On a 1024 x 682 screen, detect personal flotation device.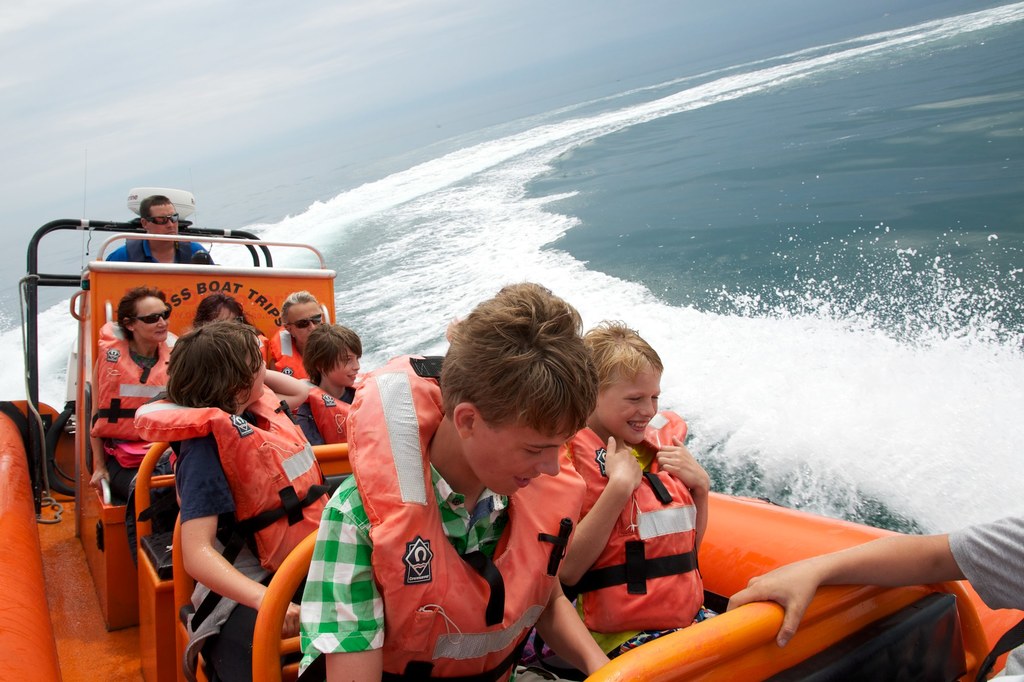
left=367, top=349, right=584, bottom=681.
